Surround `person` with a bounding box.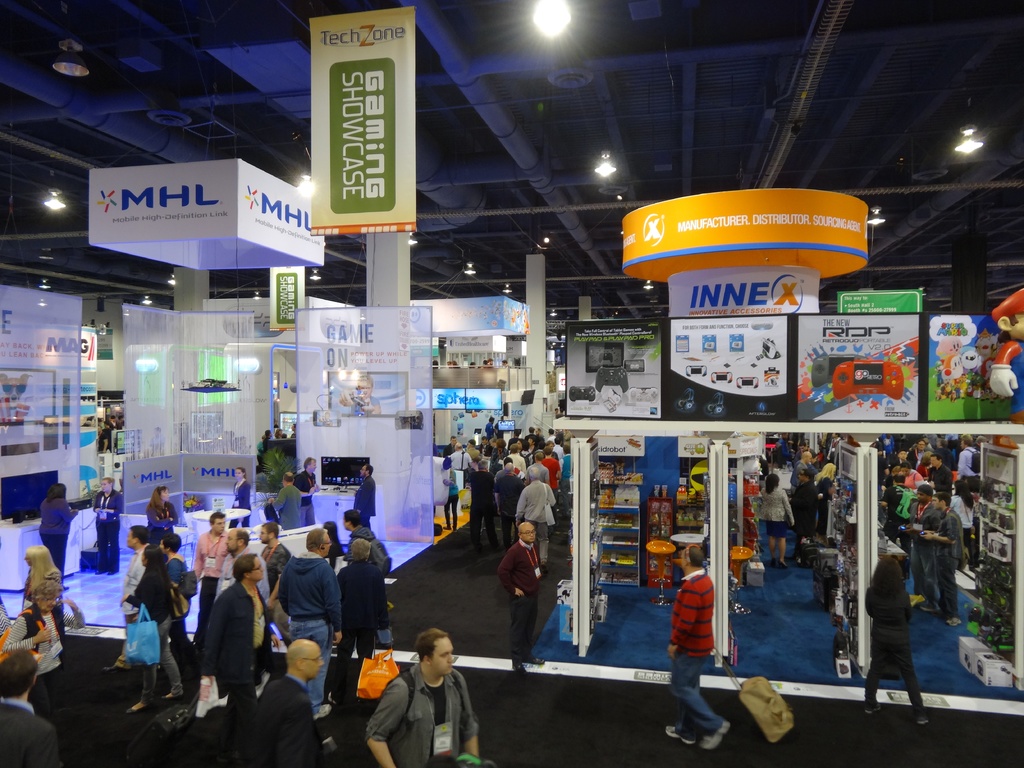
(x1=494, y1=525, x2=548, y2=680).
